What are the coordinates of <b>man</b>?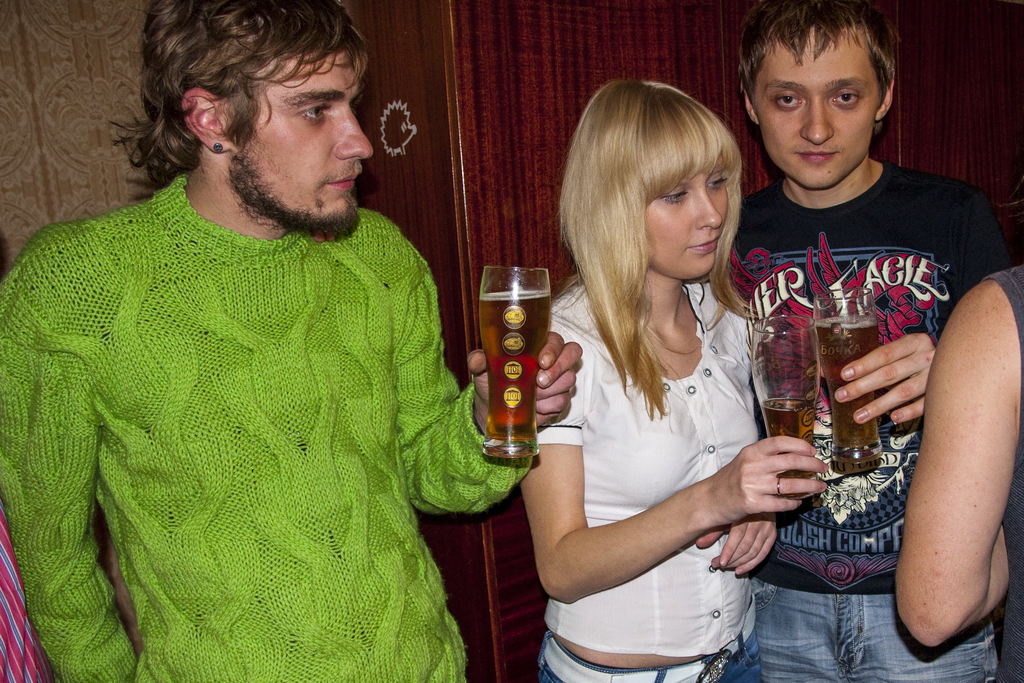
(27, 8, 577, 671).
